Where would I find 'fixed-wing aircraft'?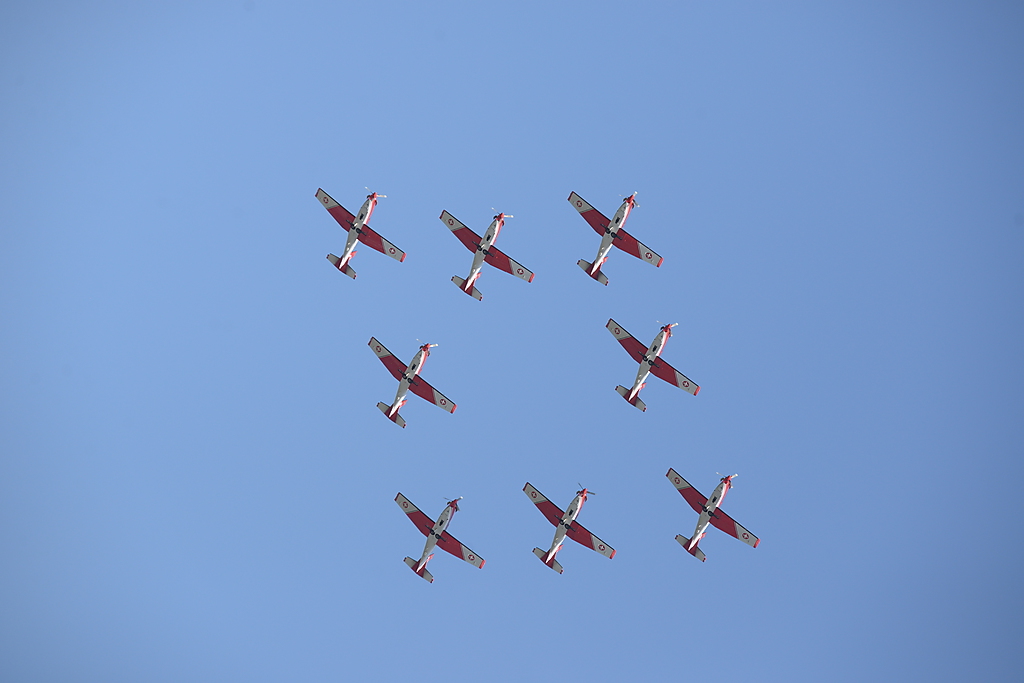
At region(565, 187, 667, 286).
